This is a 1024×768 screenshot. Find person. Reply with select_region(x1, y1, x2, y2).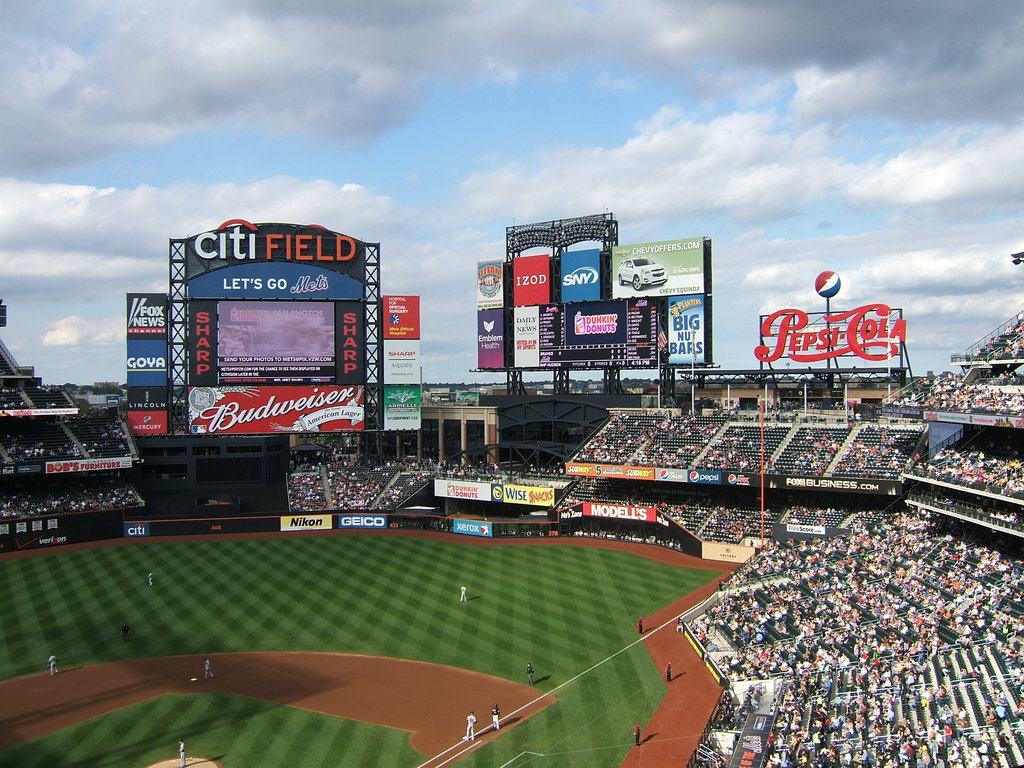
select_region(634, 726, 644, 743).
